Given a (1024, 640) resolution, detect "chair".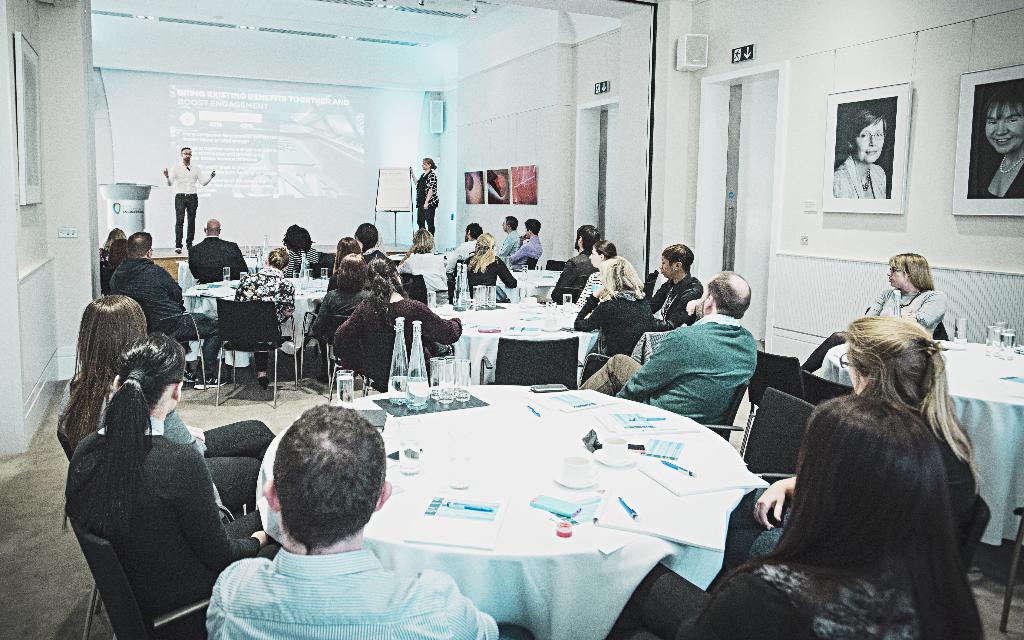
736,352,807,457.
